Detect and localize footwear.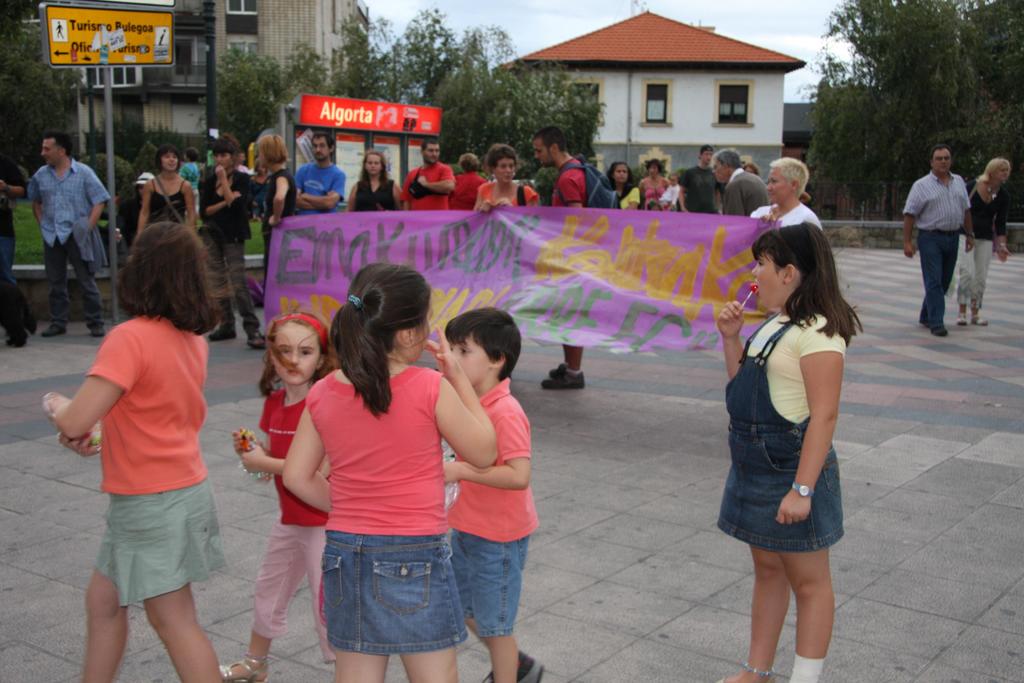
Localized at pyautogui.locateOnScreen(90, 322, 106, 342).
